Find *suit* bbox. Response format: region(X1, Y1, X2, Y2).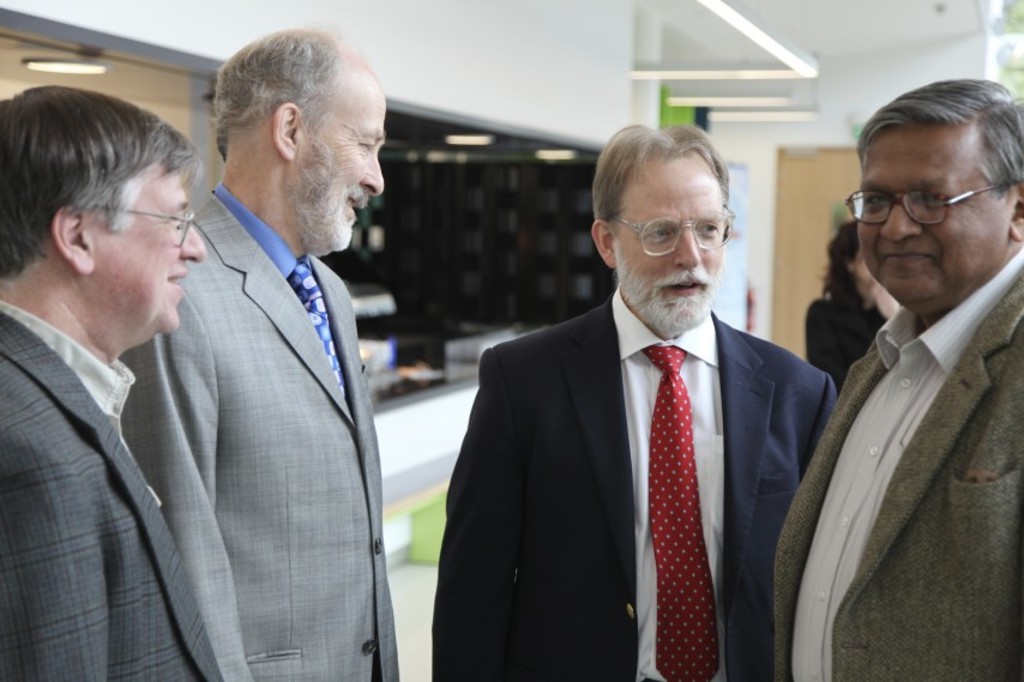
region(1, 290, 218, 681).
